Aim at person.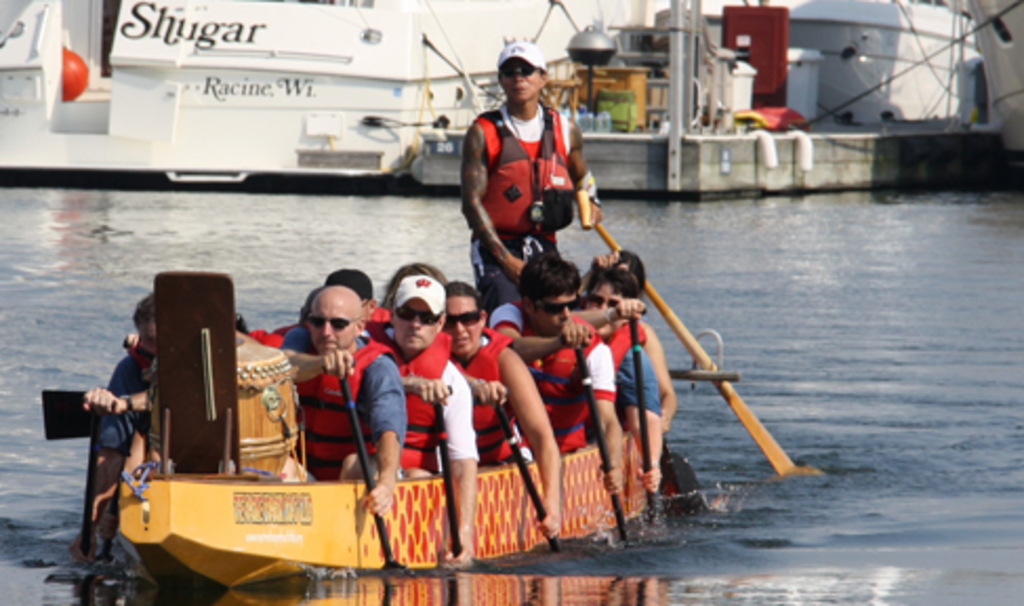
Aimed at locate(442, 276, 566, 532).
